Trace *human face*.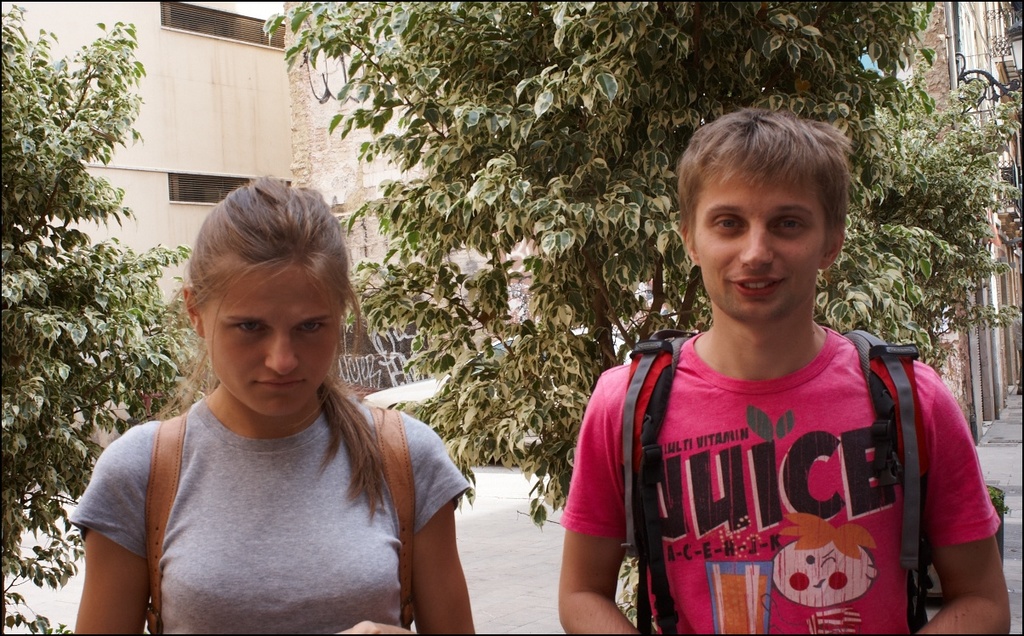
Traced to 204:257:340:417.
